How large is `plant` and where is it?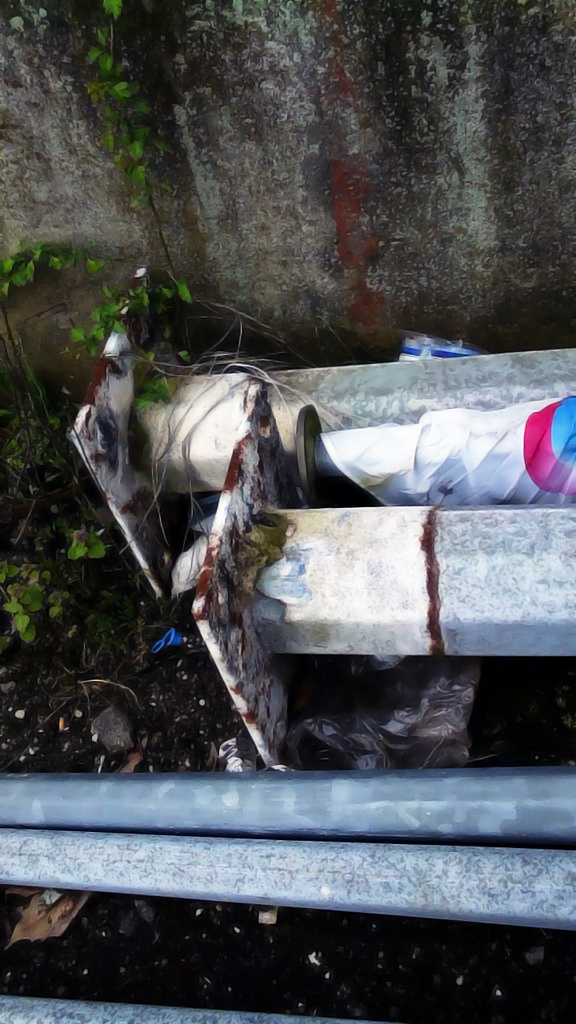
Bounding box: {"left": 0, "top": 0, "right": 161, "bottom": 207}.
